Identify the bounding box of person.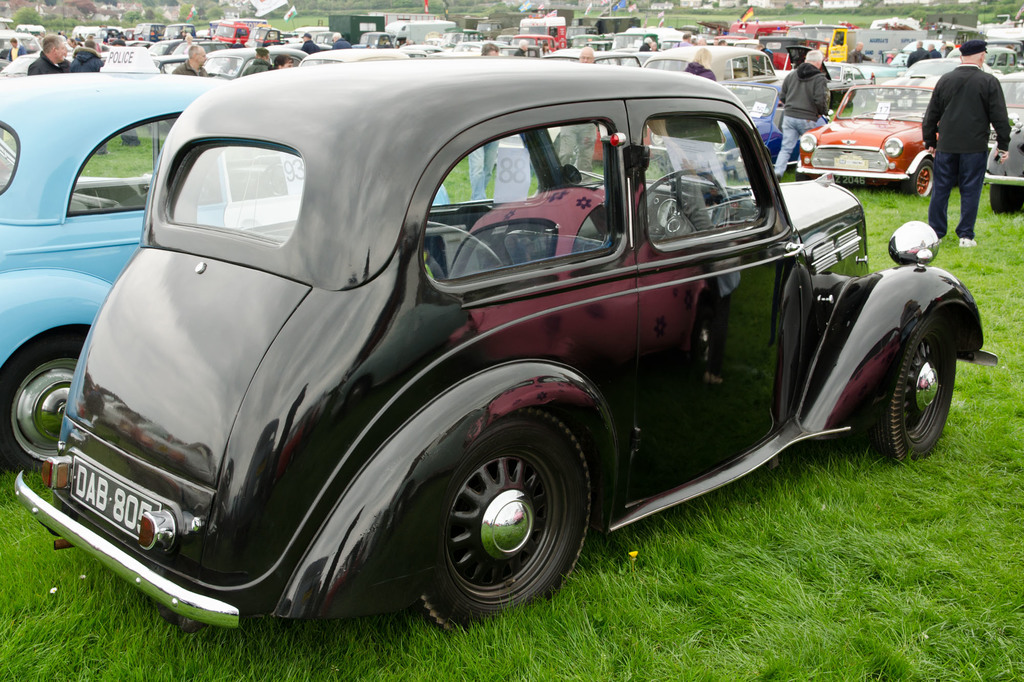
rect(468, 45, 499, 202).
